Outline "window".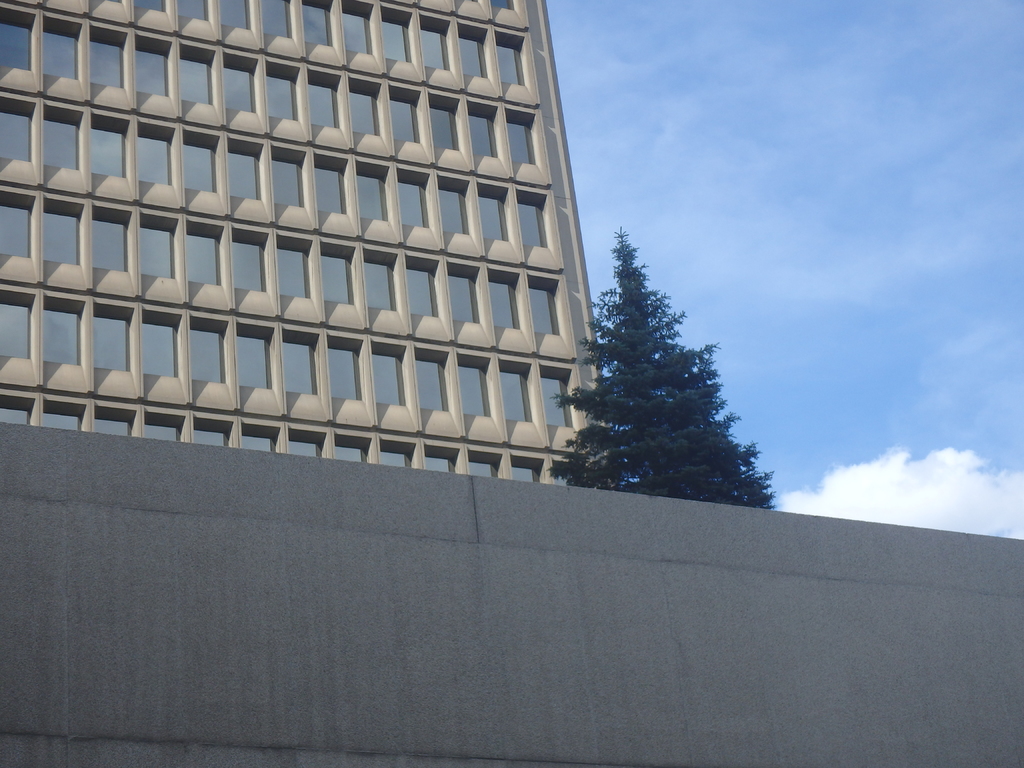
Outline: pyautogui.locateOnScreen(195, 422, 232, 447).
